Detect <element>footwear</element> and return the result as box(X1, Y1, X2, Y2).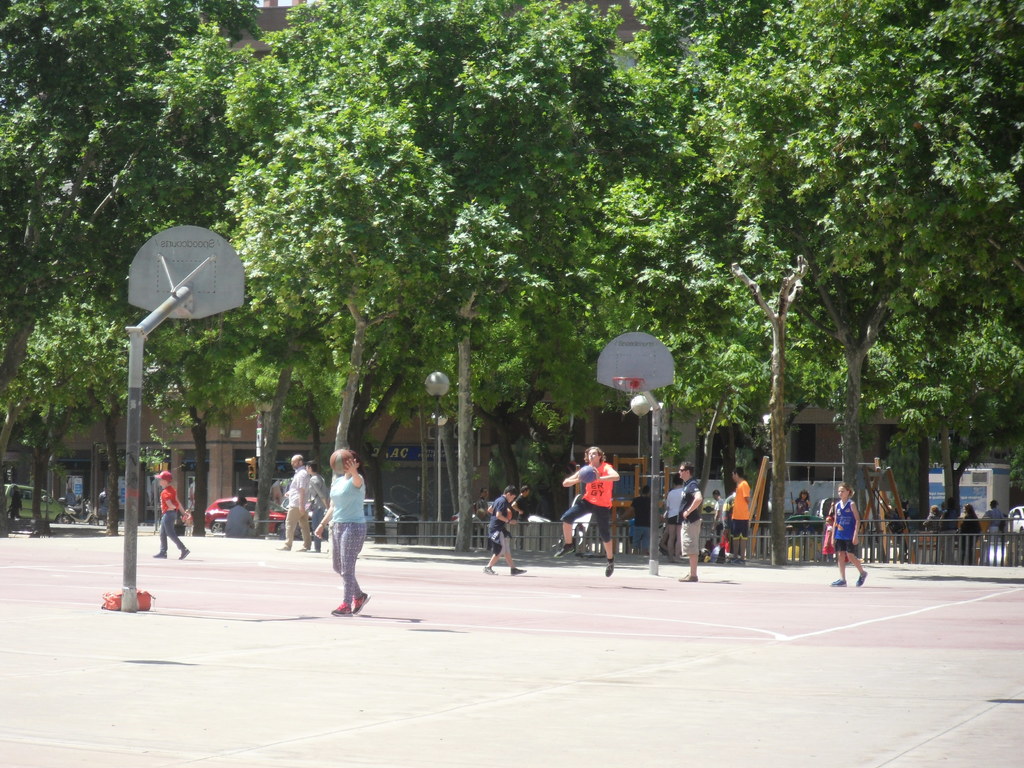
box(330, 599, 352, 615).
